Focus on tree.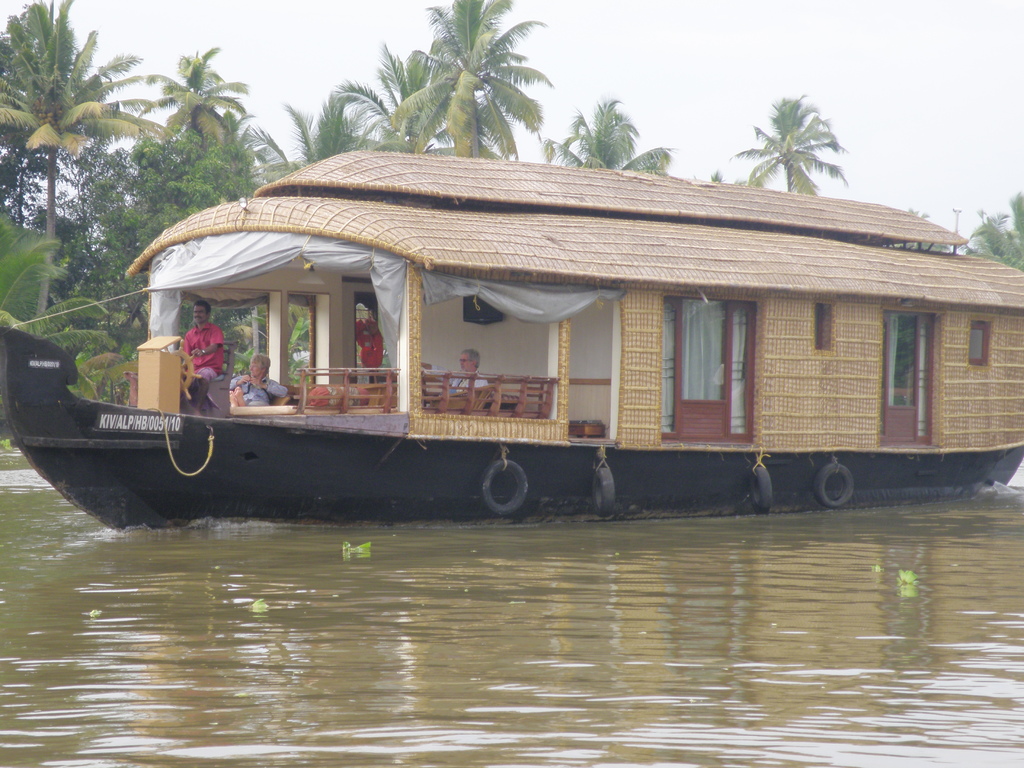
Focused at [341, 40, 500, 152].
